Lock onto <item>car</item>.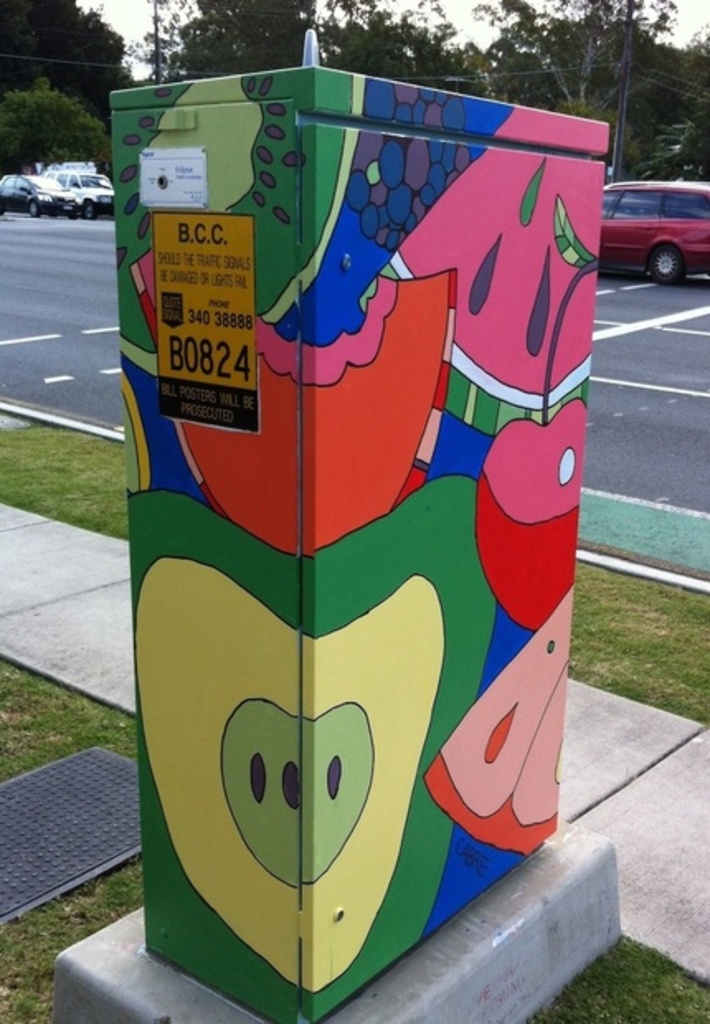
Locked: [593,178,708,281].
